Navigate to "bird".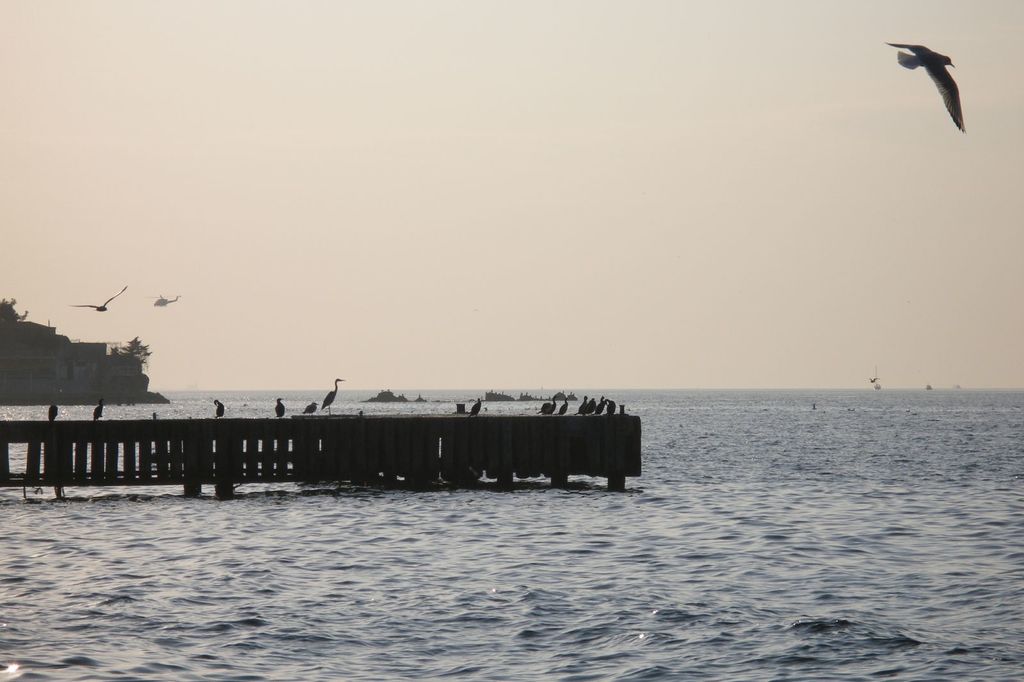
Navigation target: [left=216, top=393, right=225, bottom=415].
